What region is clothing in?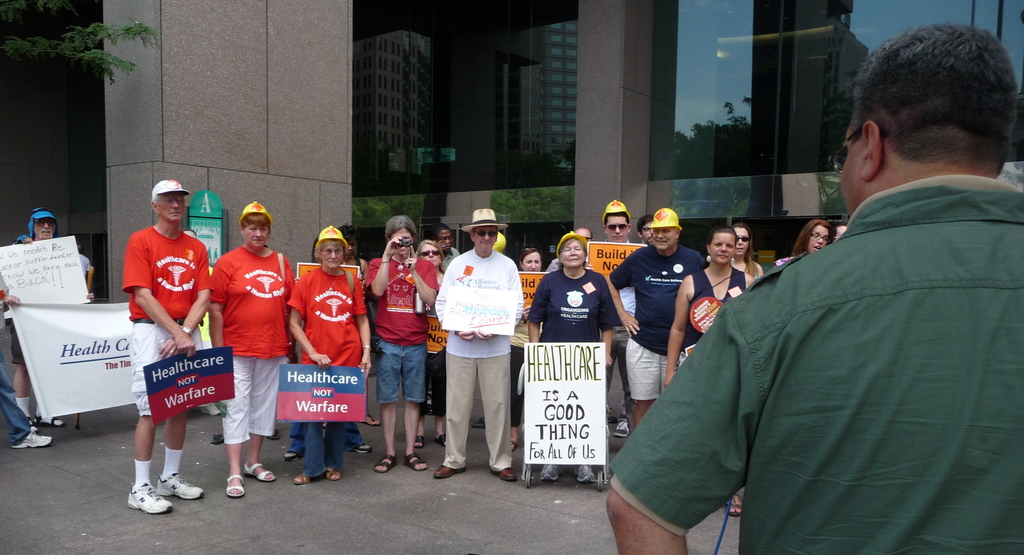
l=114, t=218, r=219, b=418.
